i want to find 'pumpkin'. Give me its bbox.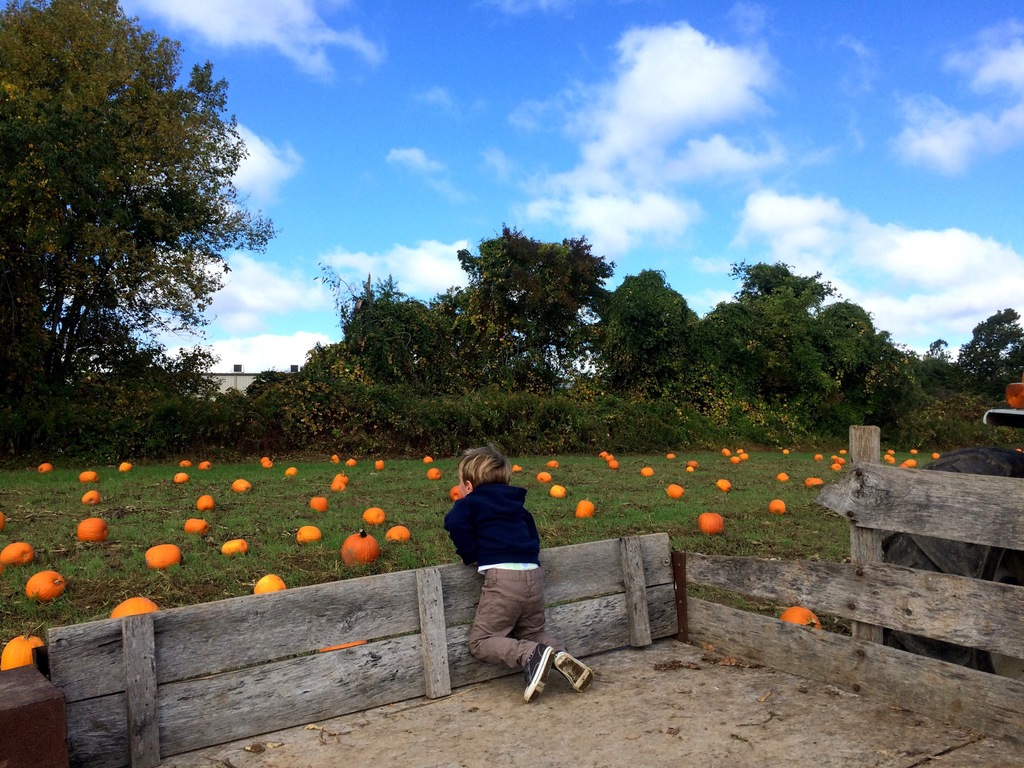
box=[284, 466, 300, 474].
